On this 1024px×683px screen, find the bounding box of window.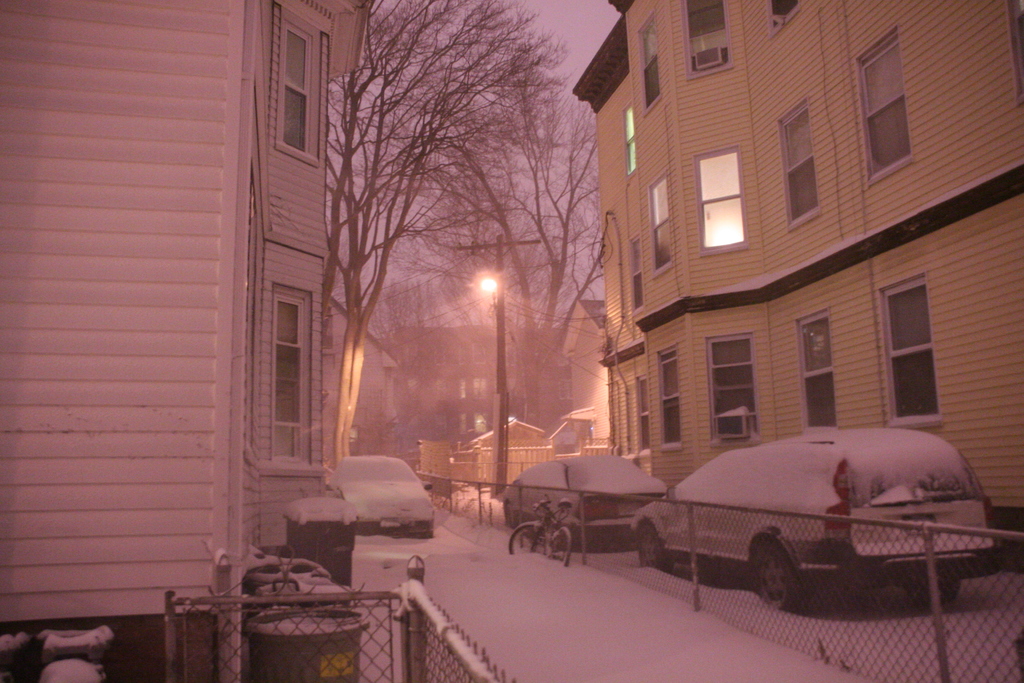
Bounding box: <box>639,4,662,118</box>.
